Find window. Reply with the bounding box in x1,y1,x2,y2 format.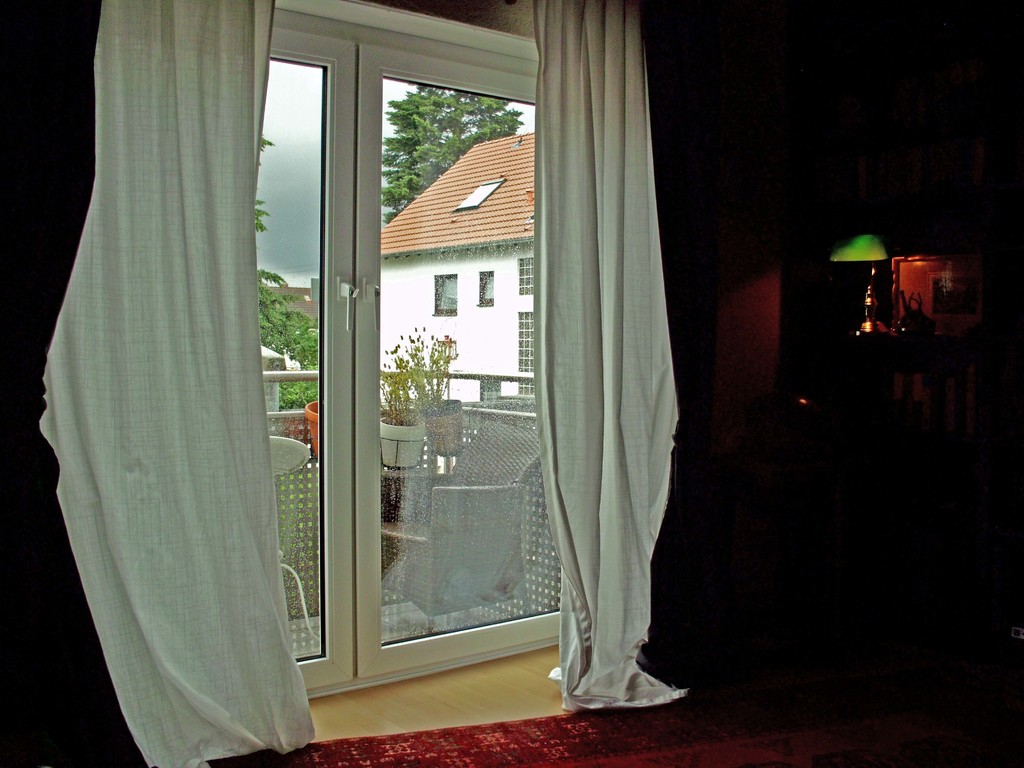
516,308,535,371.
